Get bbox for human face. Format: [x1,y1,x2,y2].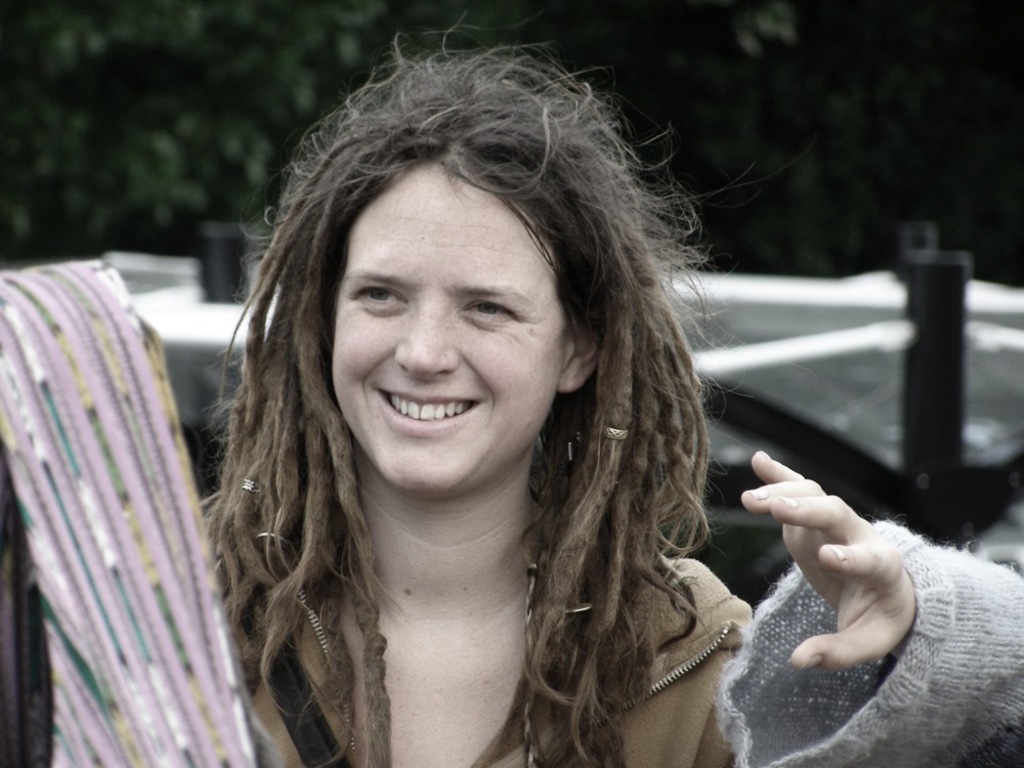
[333,168,568,492].
